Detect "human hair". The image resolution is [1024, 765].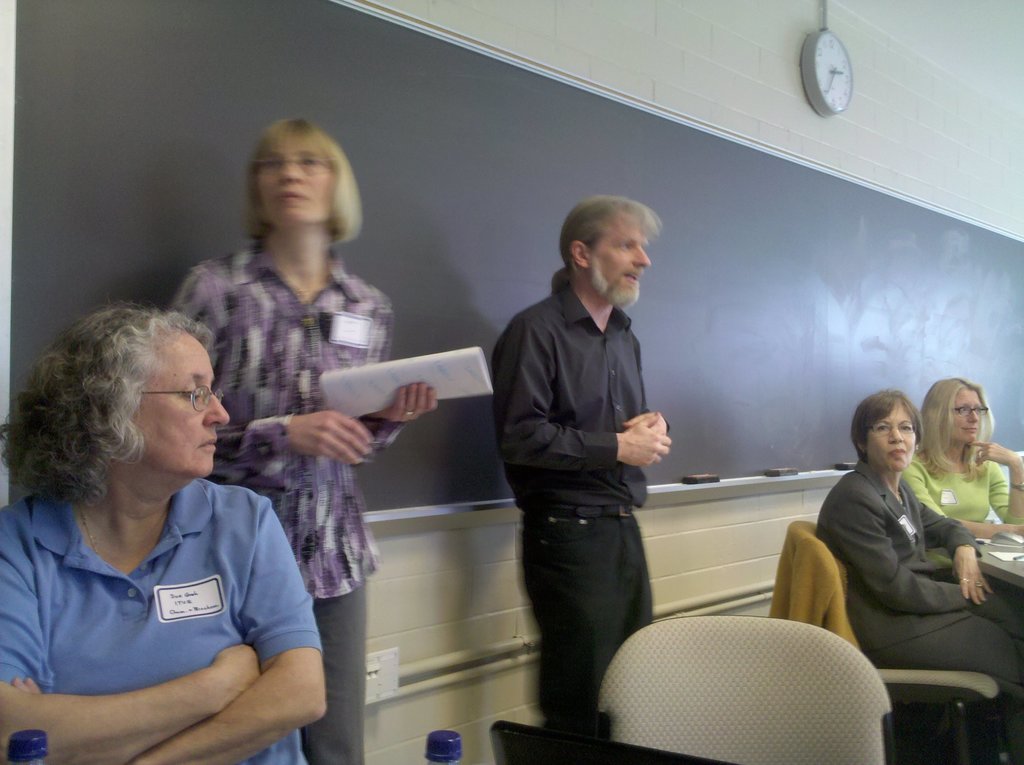
(559, 194, 662, 280).
